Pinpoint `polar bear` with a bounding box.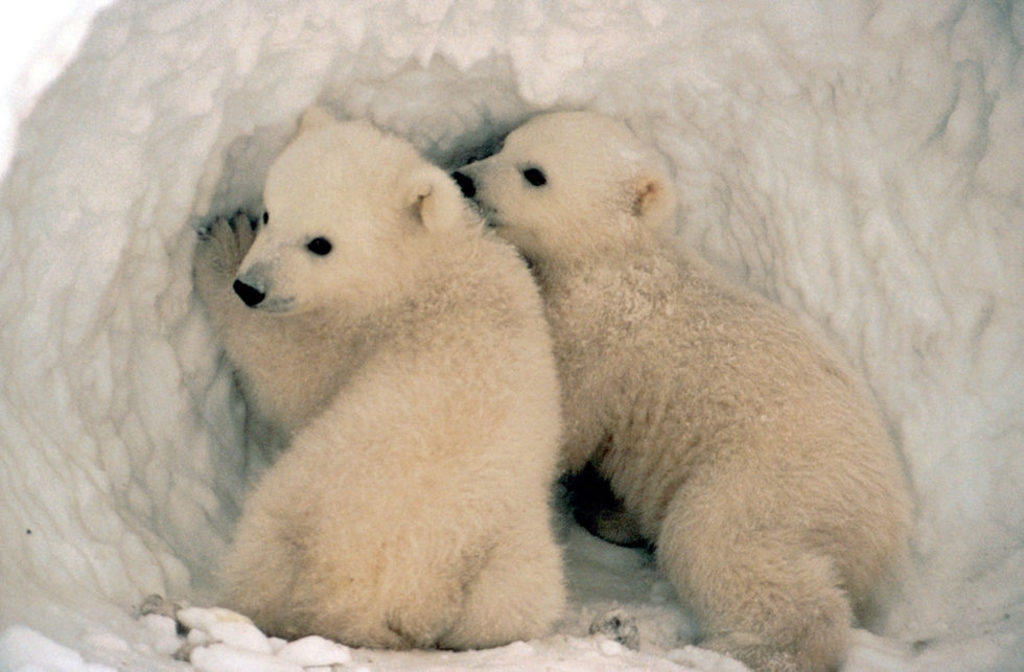
bbox(138, 107, 564, 653).
